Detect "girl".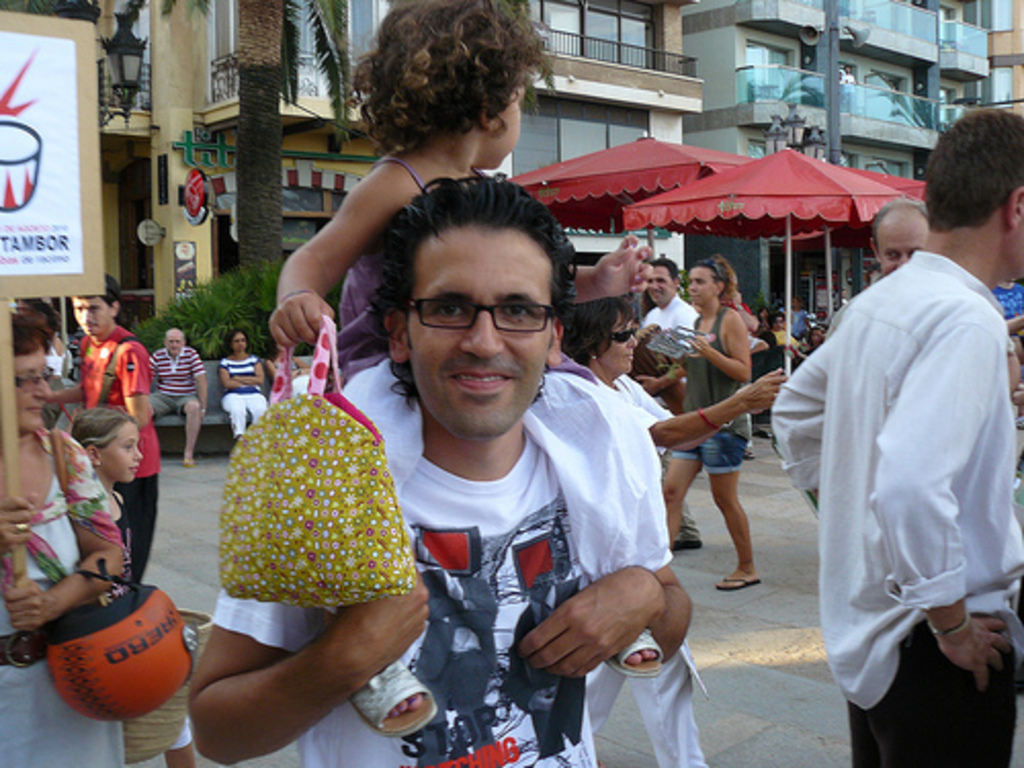
Detected at bbox=[786, 297, 813, 334].
